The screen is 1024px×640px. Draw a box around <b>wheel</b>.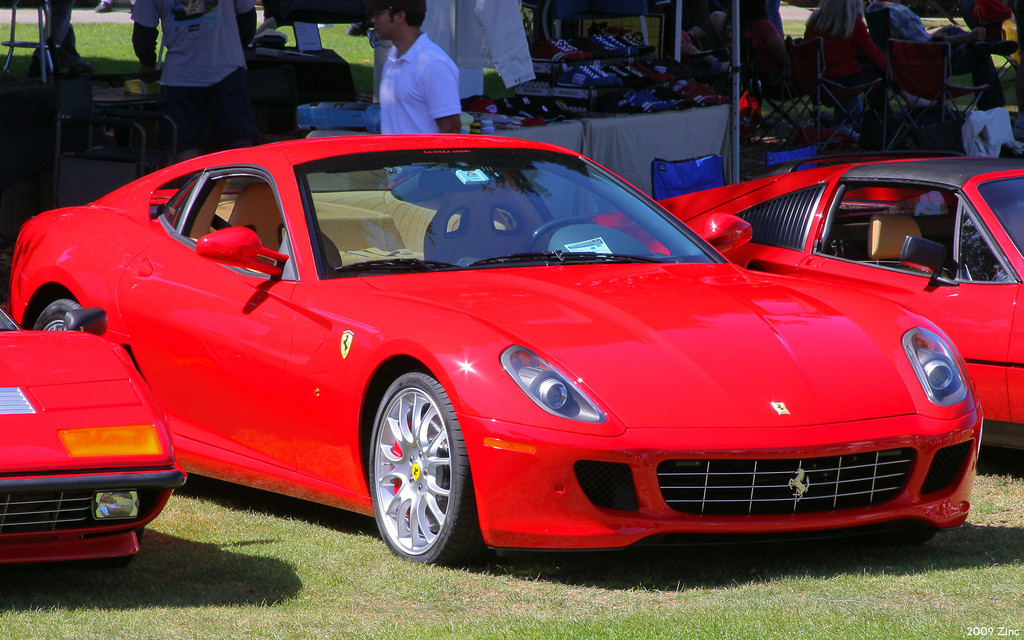
box(34, 297, 86, 334).
